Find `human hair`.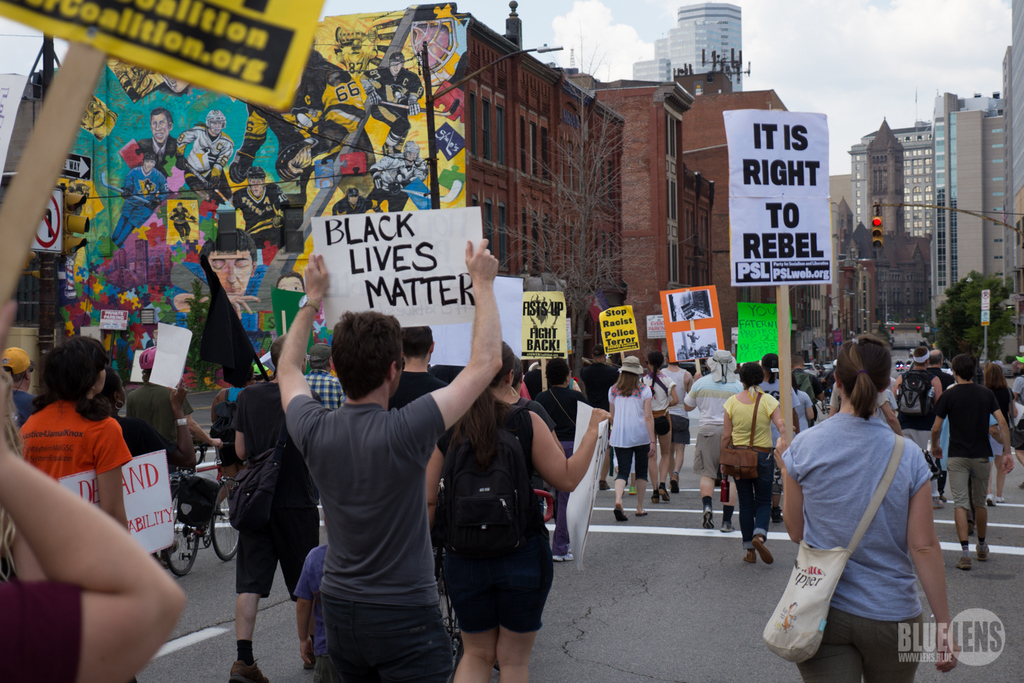
329 316 418 404.
